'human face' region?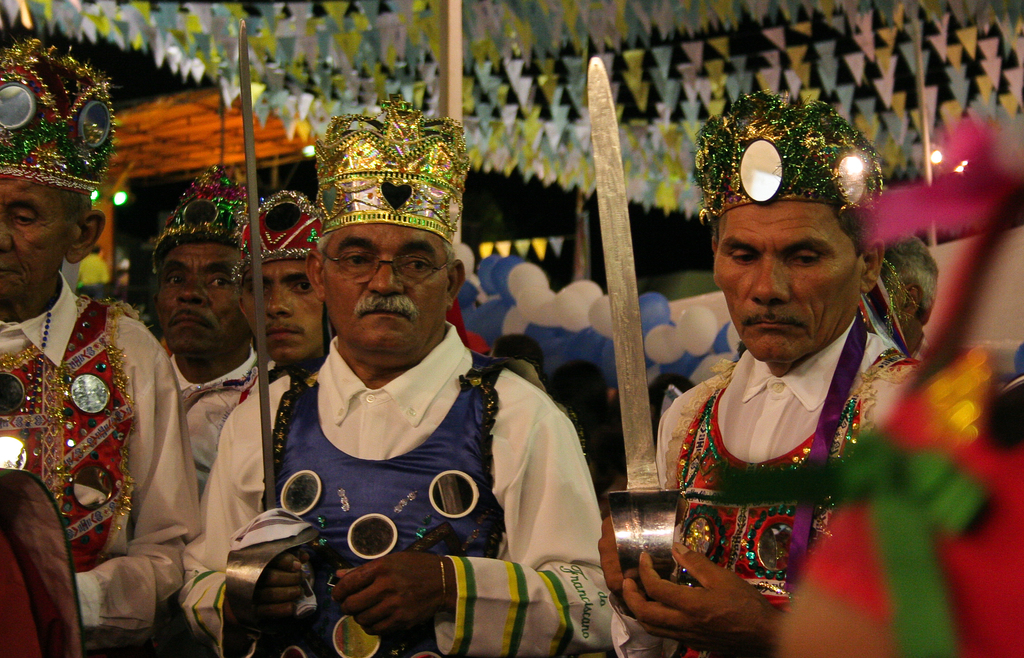
<box>156,247,248,354</box>
